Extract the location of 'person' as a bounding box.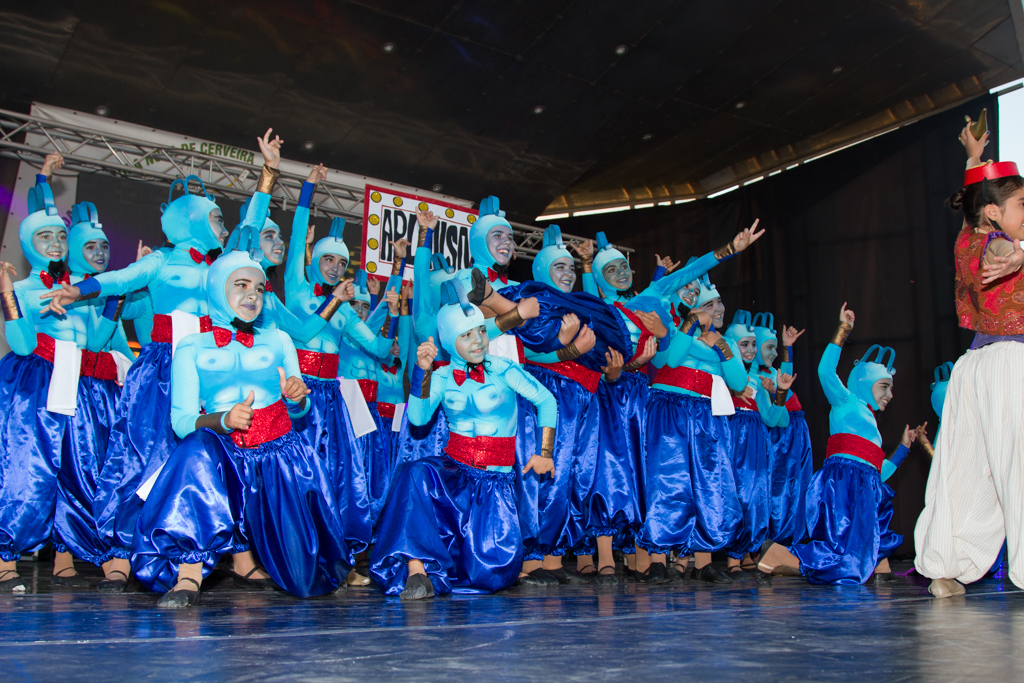
bbox=(905, 113, 1023, 601).
